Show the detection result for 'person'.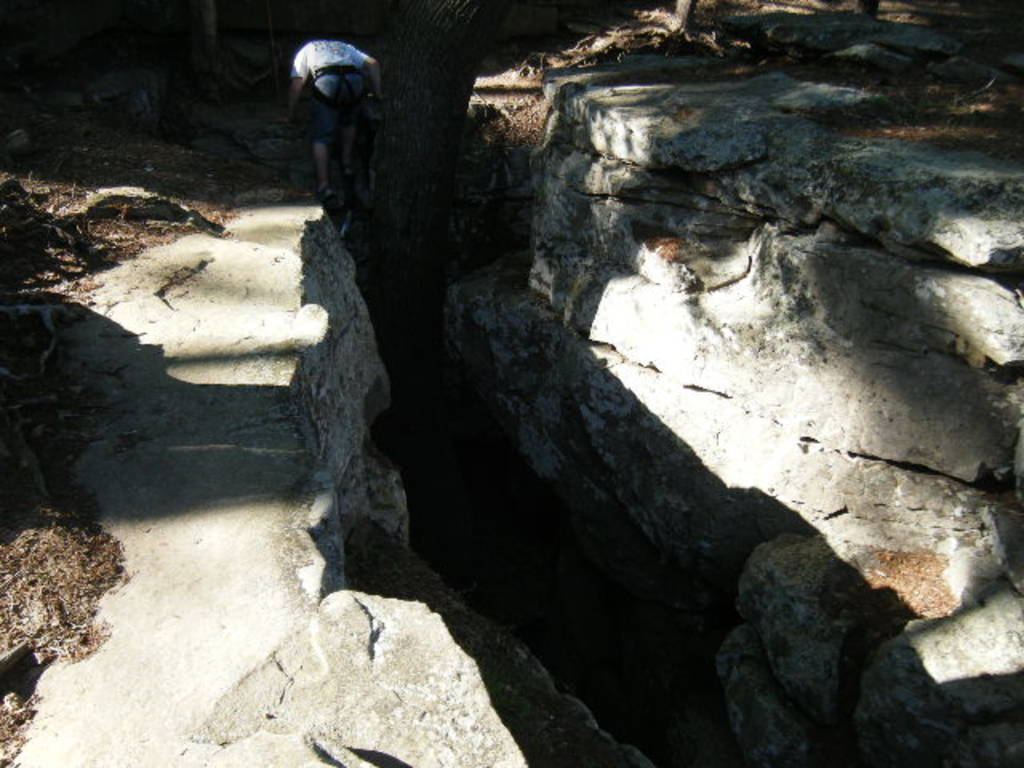
(x1=288, y1=30, x2=382, y2=200).
